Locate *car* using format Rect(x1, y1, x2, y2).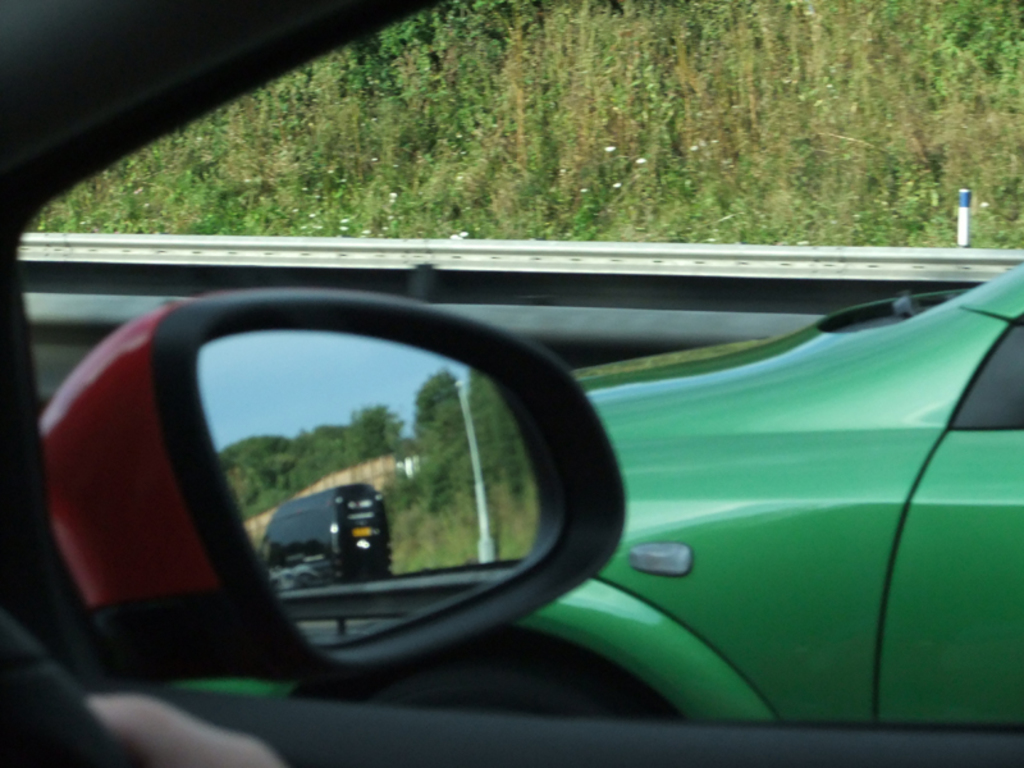
Rect(0, 0, 1023, 767).
